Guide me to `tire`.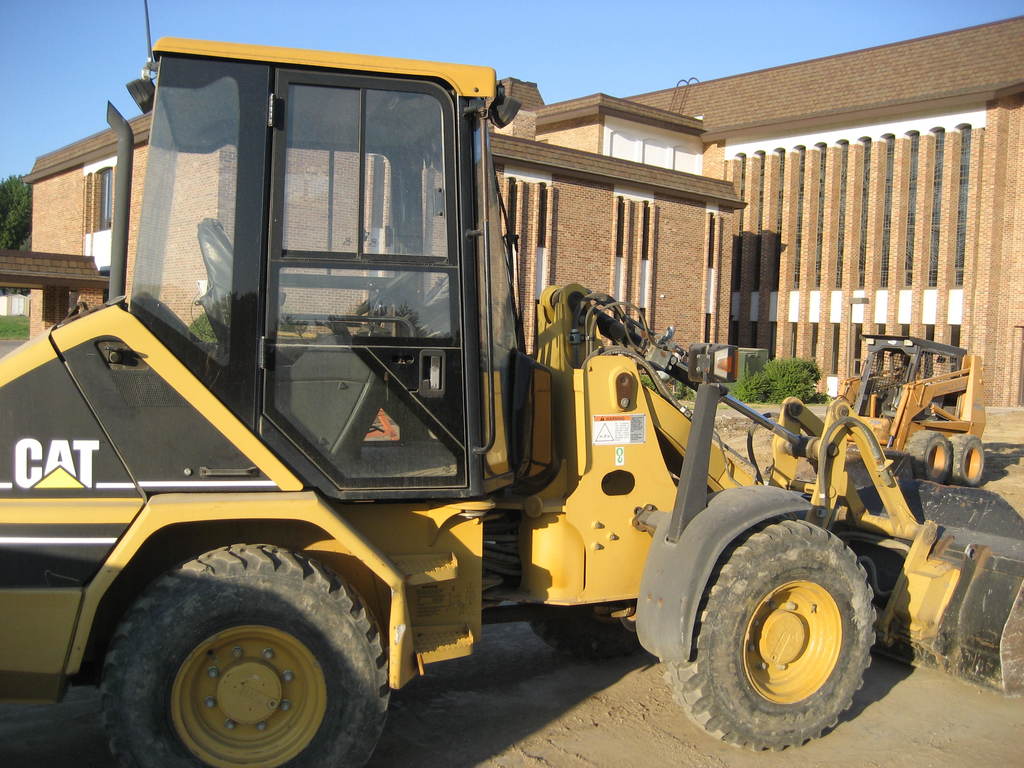
Guidance: 952, 433, 986, 487.
